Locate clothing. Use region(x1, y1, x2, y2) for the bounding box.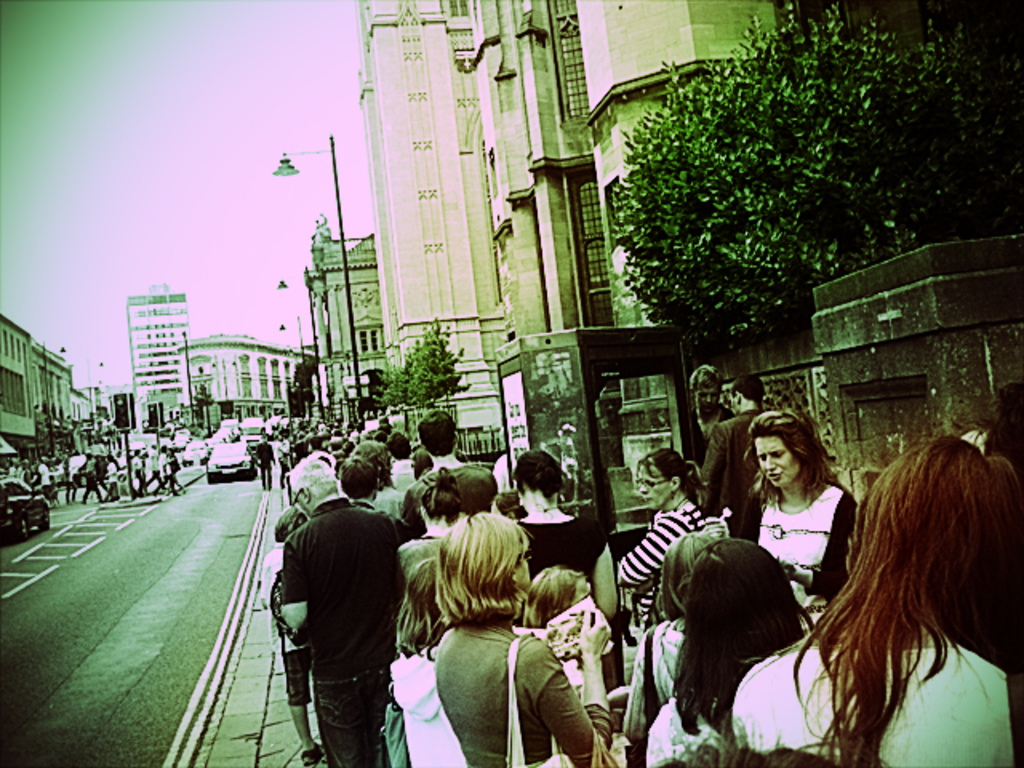
region(275, 499, 418, 766).
